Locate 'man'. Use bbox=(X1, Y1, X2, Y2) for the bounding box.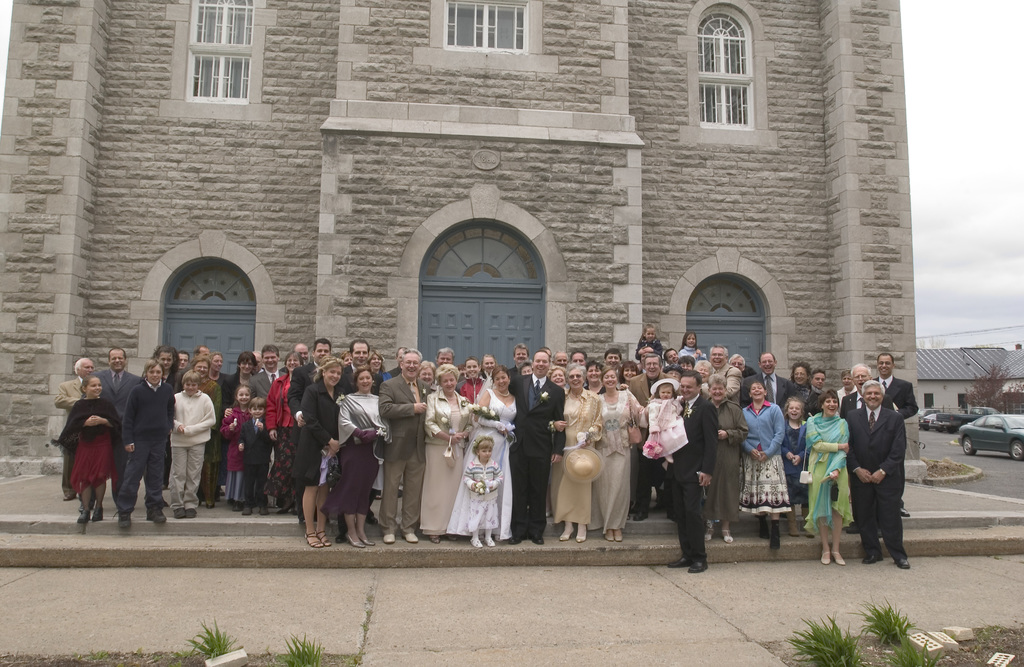
bbox=(245, 339, 286, 515).
